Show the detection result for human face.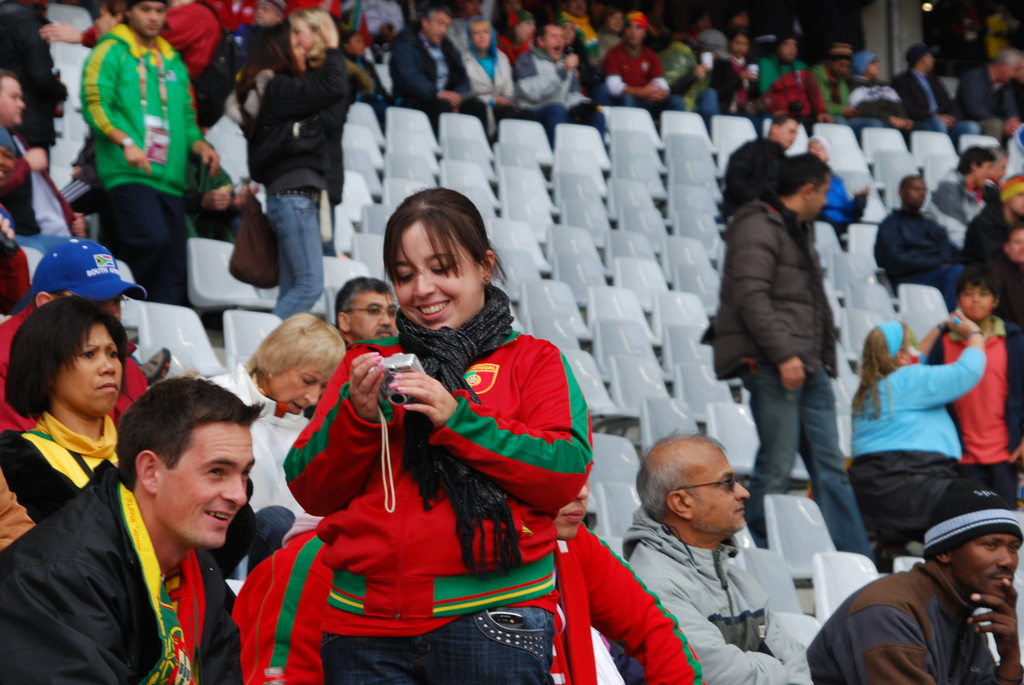
l=266, t=363, r=329, b=411.
